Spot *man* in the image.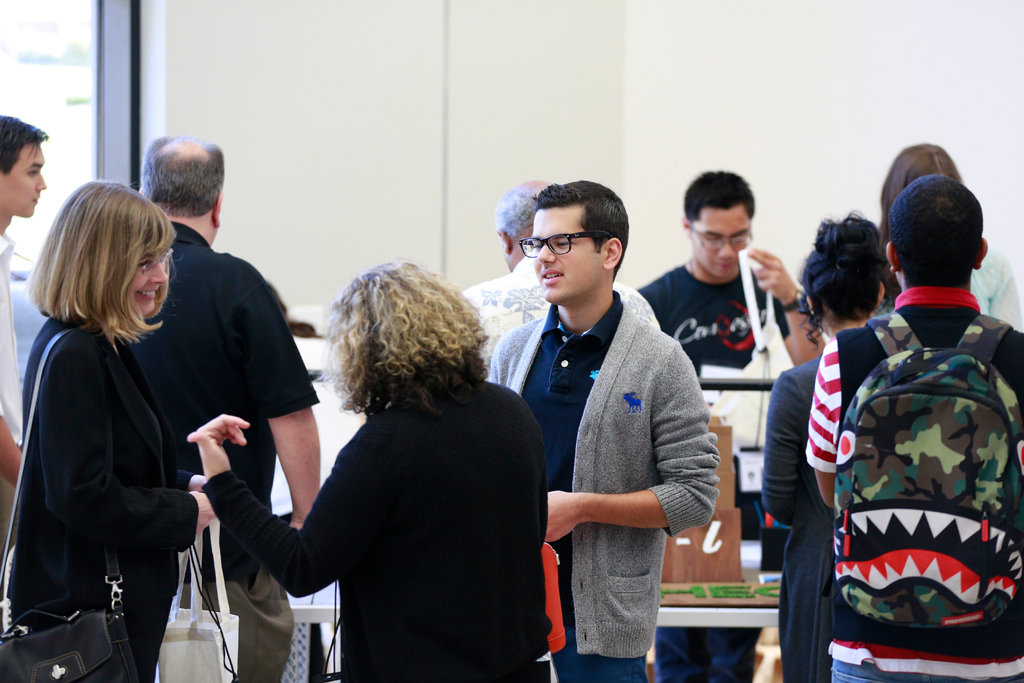
*man* found at rect(135, 133, 321, 682).
